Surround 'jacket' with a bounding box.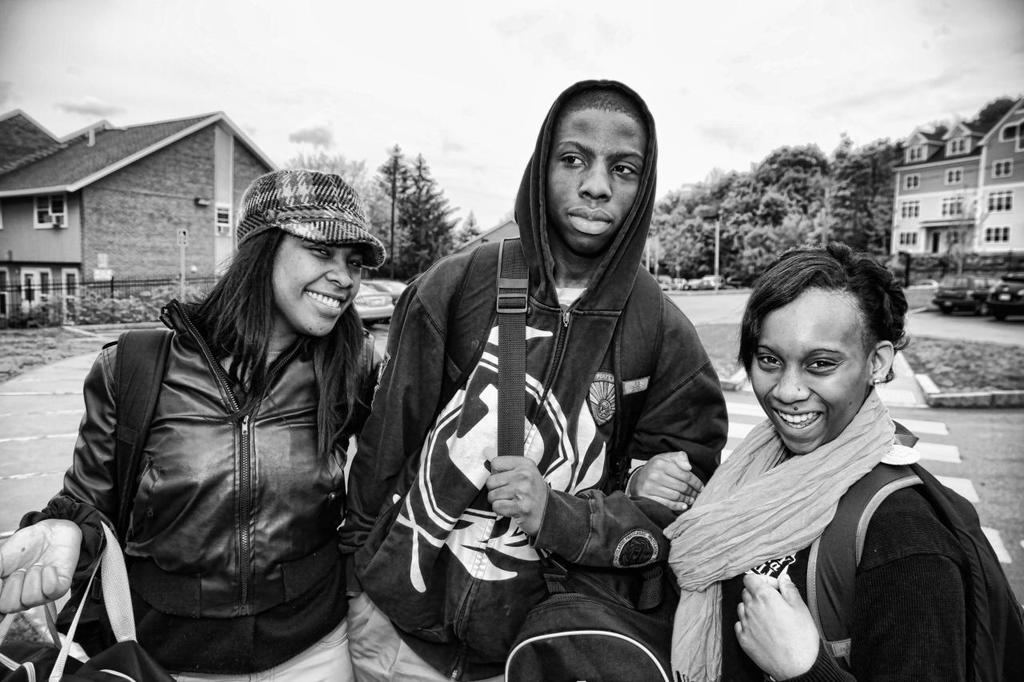
[721,453,1021,681].
